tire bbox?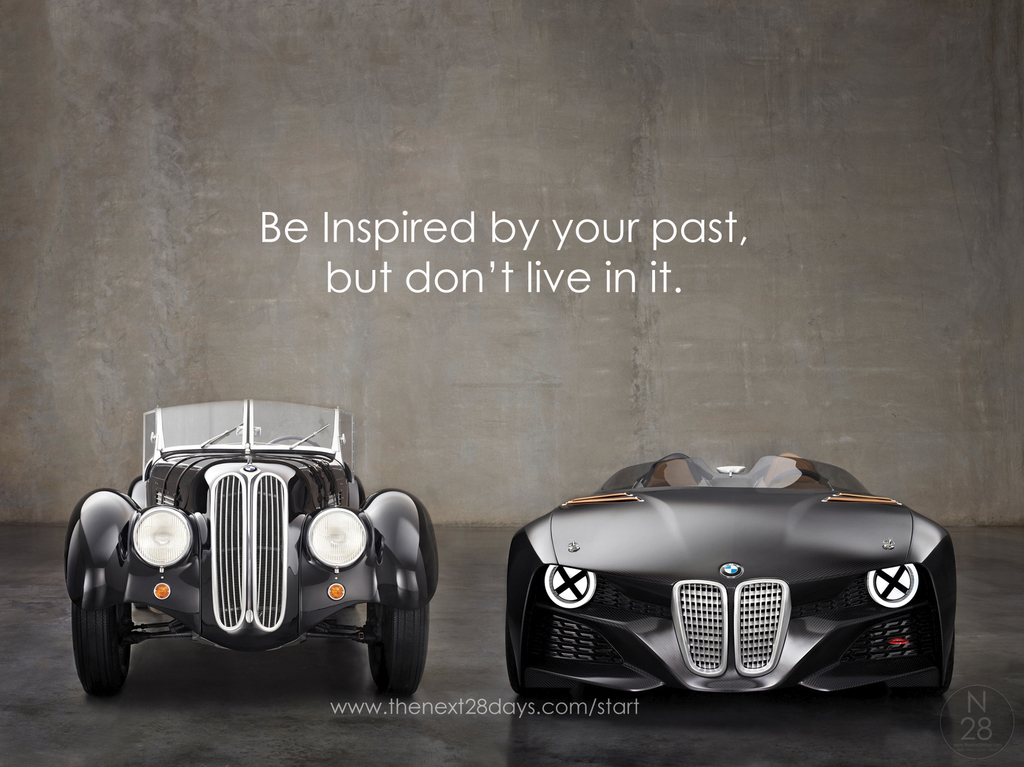
<region>505, 610, 547, 700</region>
